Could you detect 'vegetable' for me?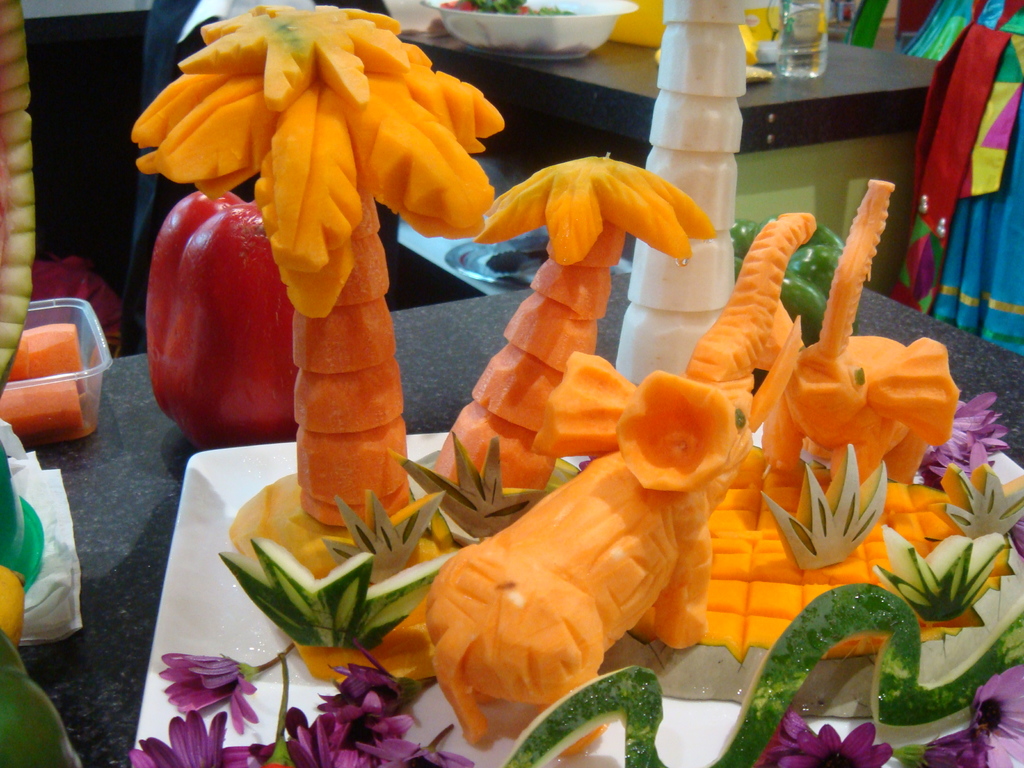
Detection result: bbox=(131, 4, 504, 528).
